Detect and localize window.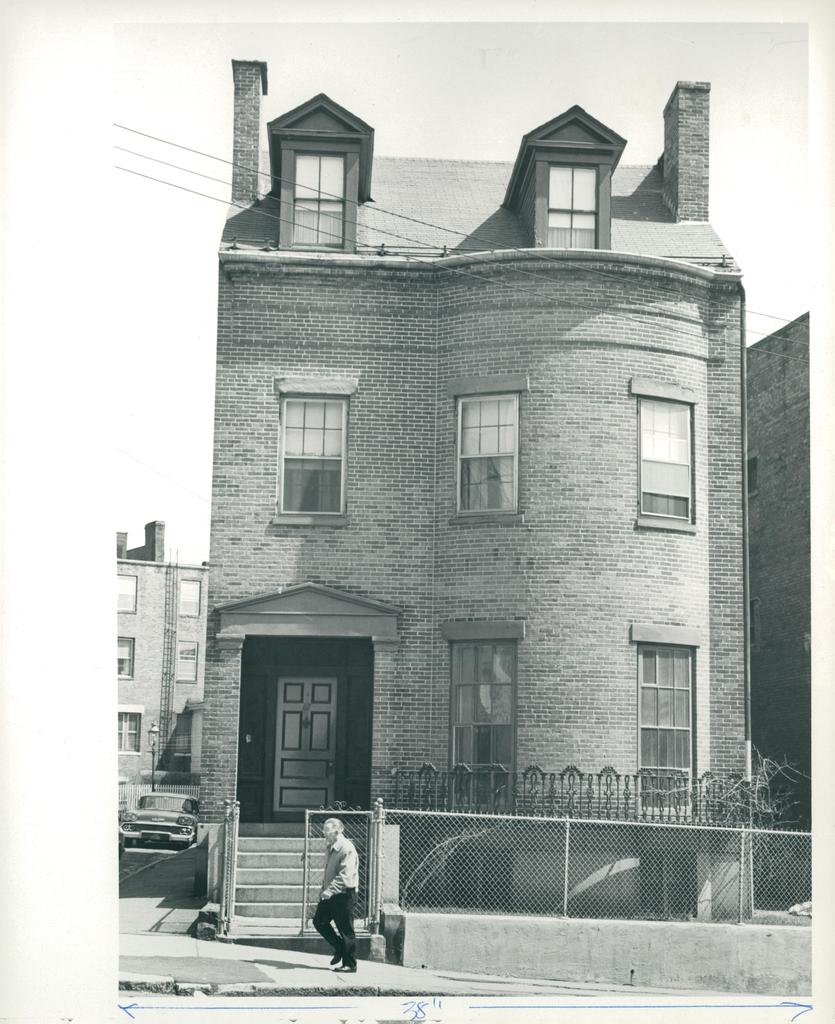
Localized at [109, 708, 138, 757].
